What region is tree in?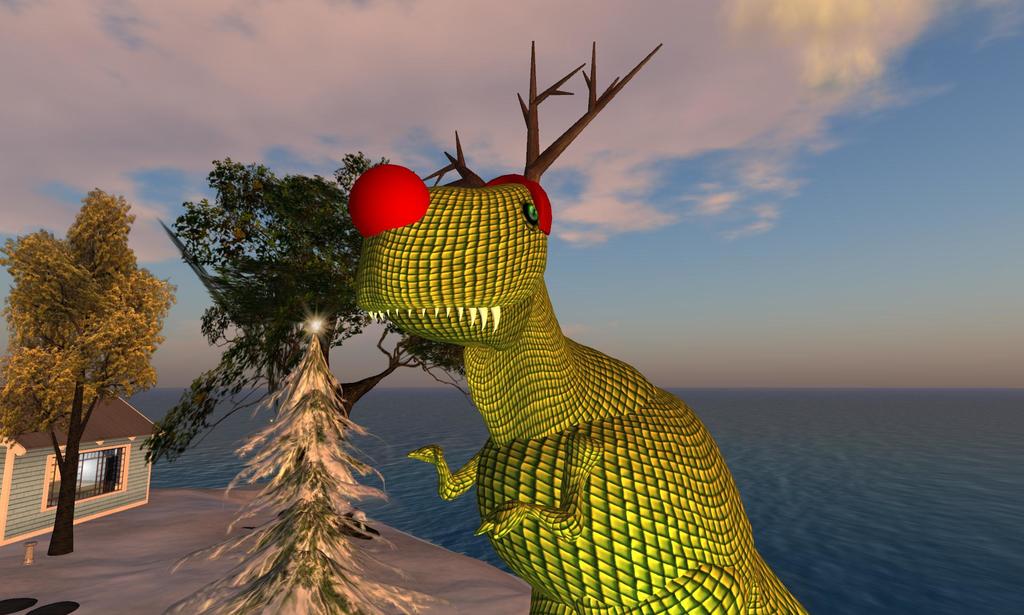
box=[177, 332, 455, 614].
